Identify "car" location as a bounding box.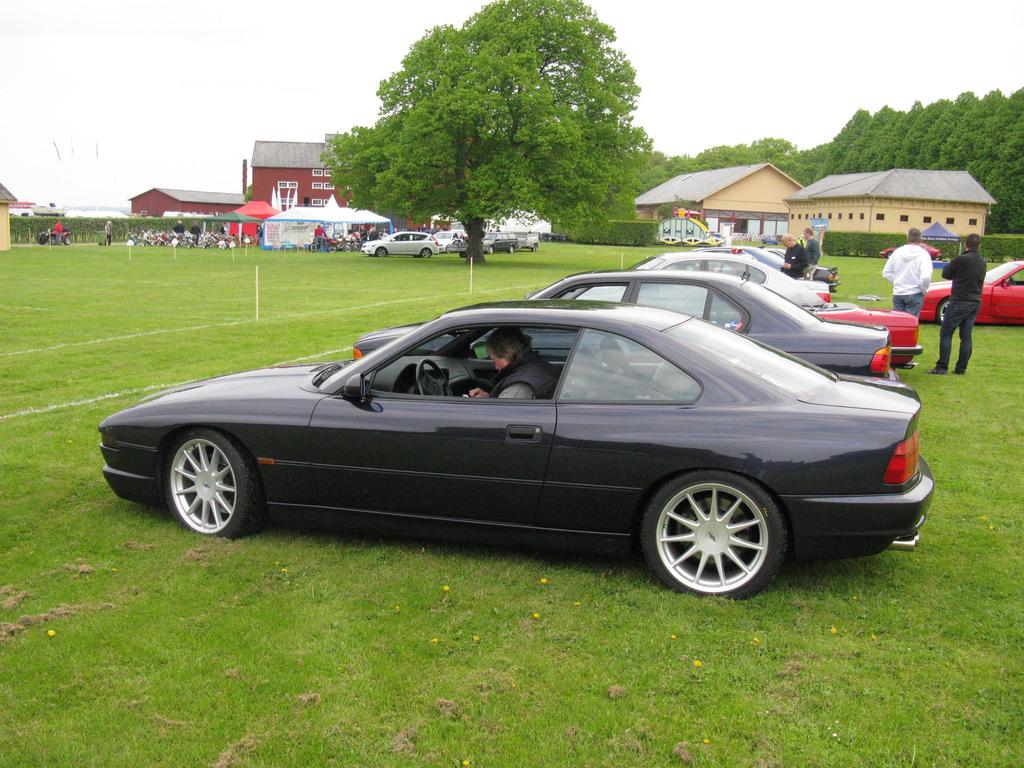
left=348, top=267, right=895, bottom=383.
